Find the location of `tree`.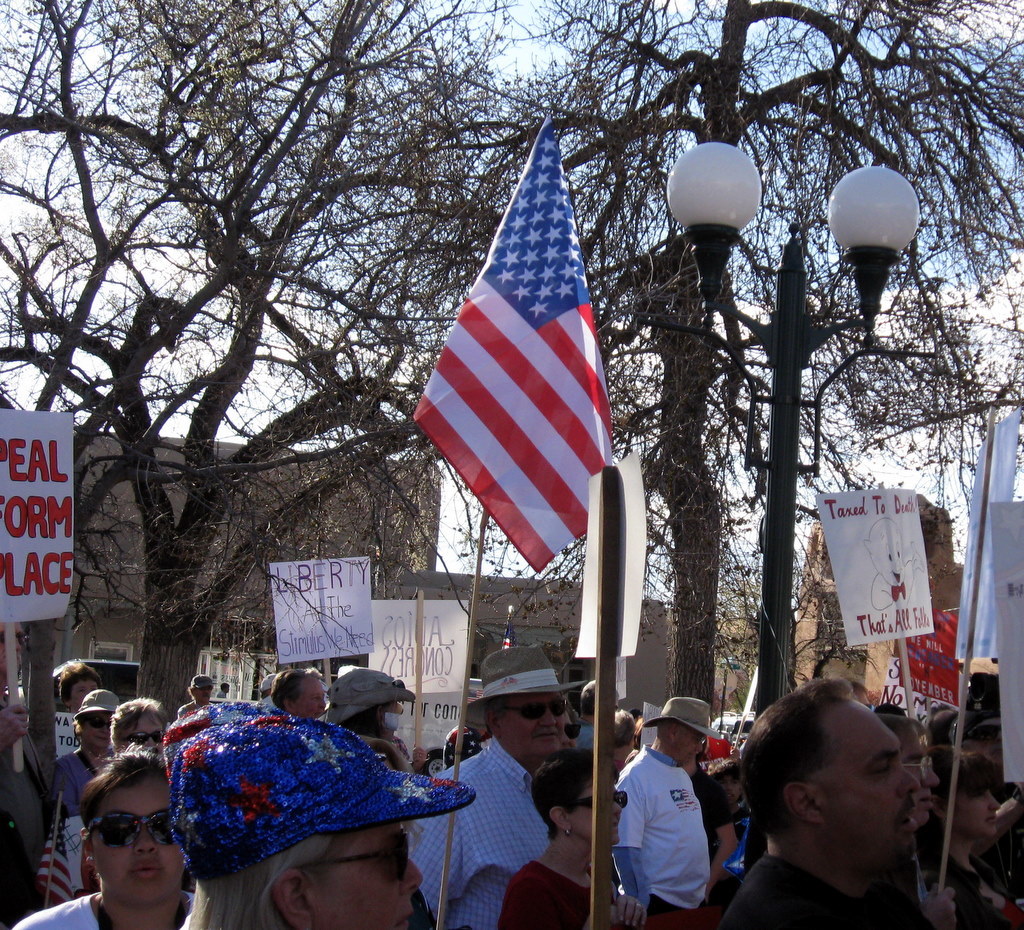
Location: [left=391, top=0, right=1023, bottom=730].
